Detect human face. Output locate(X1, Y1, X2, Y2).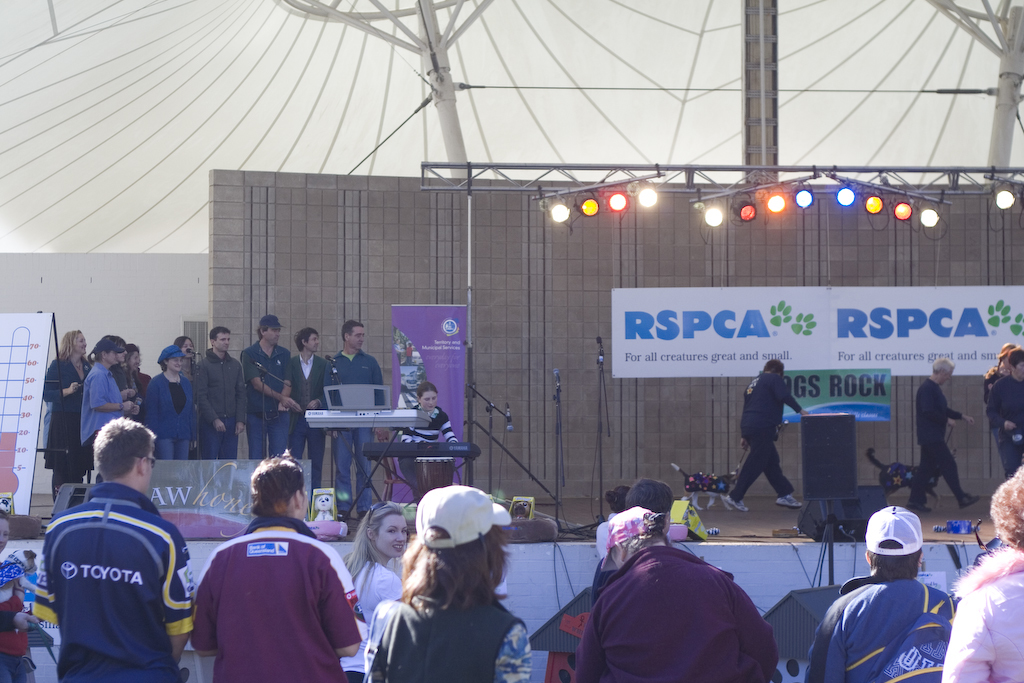
locate(69, 332, 86, 352).
